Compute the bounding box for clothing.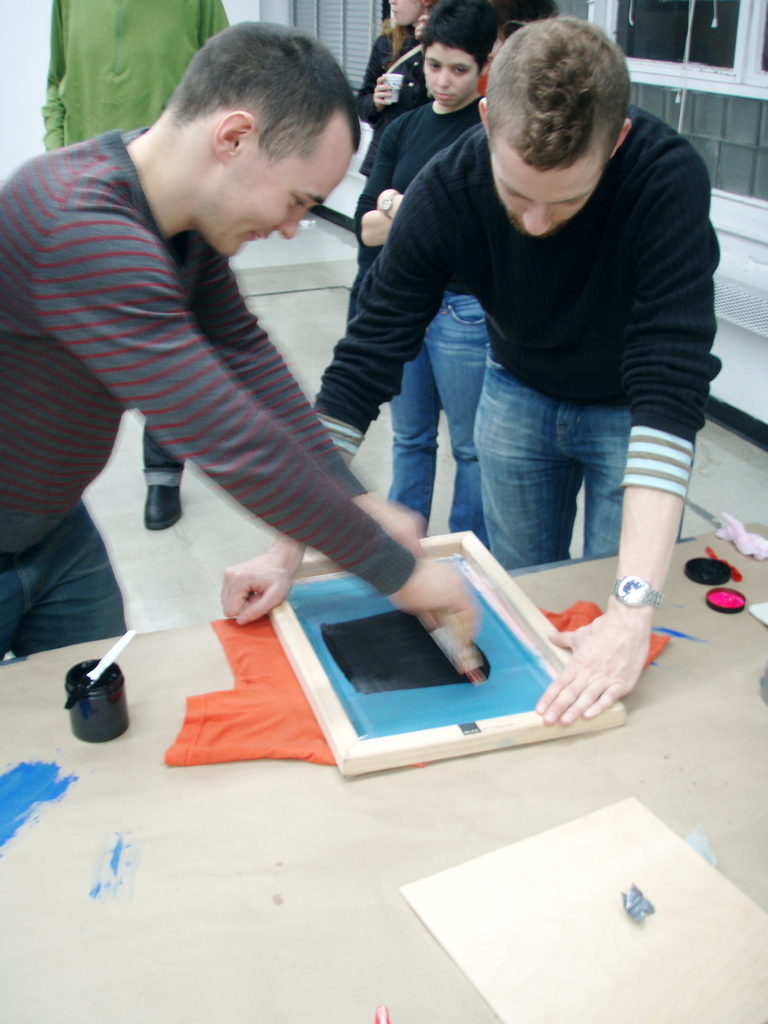
left=358, top=43, right=729, bottom=591.
